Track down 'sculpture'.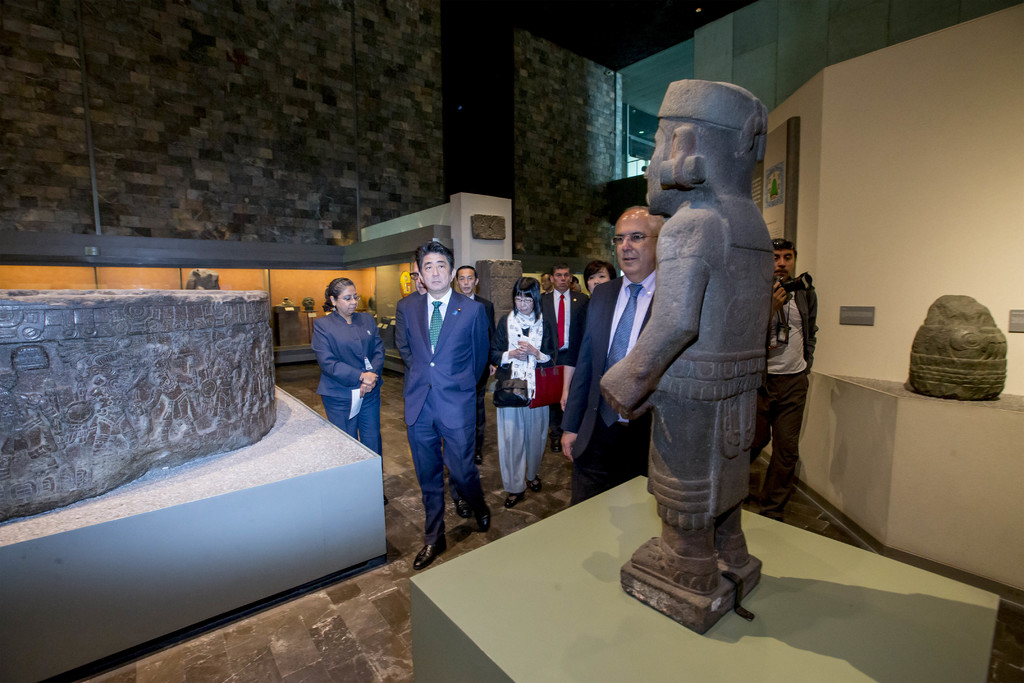
Tracked to BBox(0, 286, 270, 525).
